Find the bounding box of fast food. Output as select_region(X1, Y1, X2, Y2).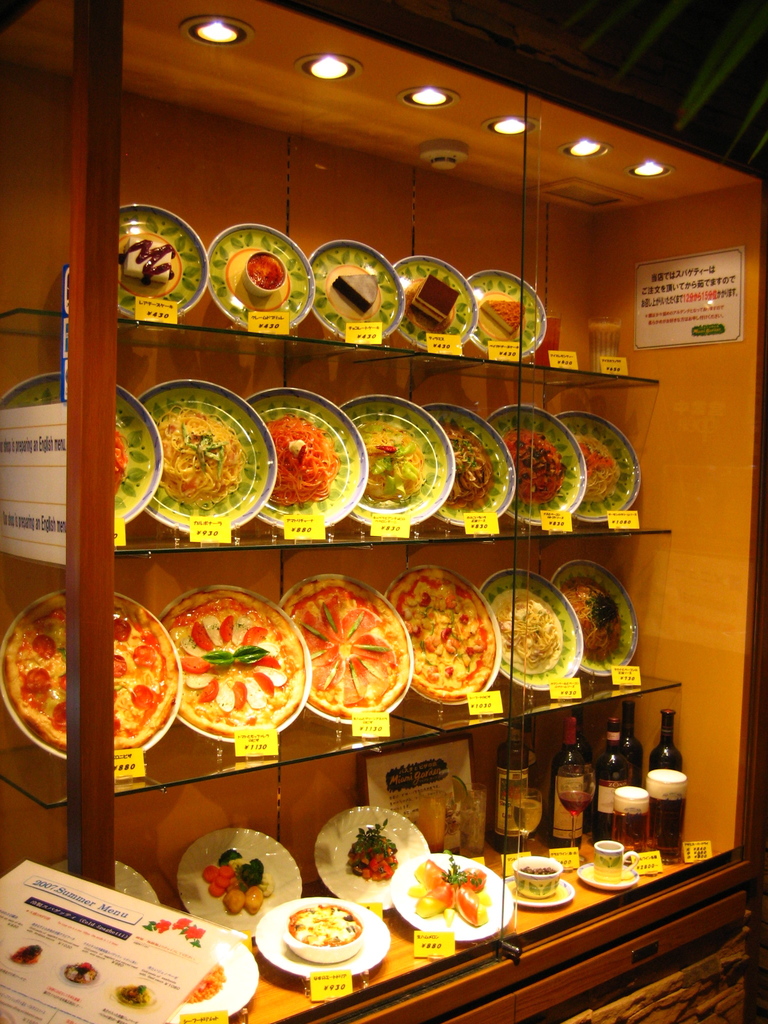
select_region(445, 426, 494, 506).
